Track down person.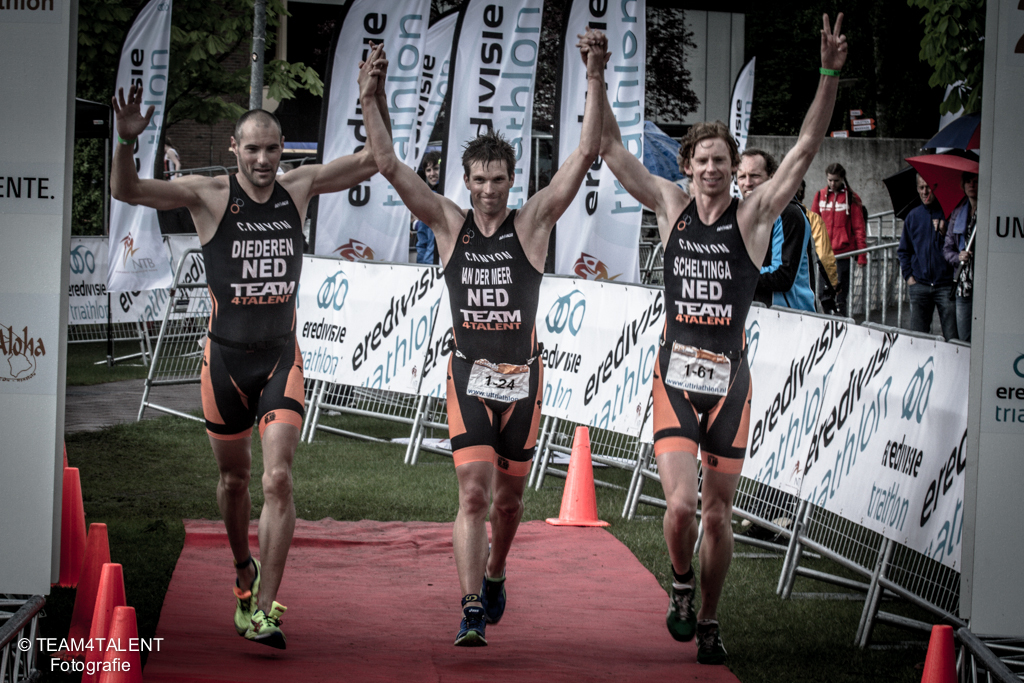
Tracked to rect(350, 22, 618, 654).
